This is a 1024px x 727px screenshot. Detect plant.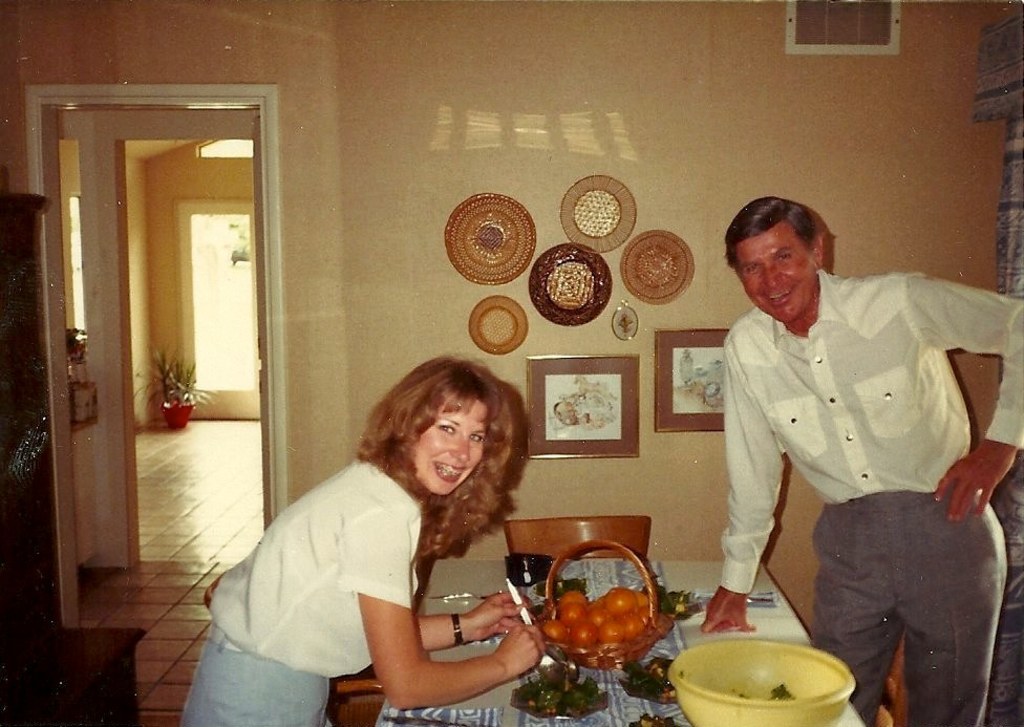
Rect(129, 345, 212, 410).
